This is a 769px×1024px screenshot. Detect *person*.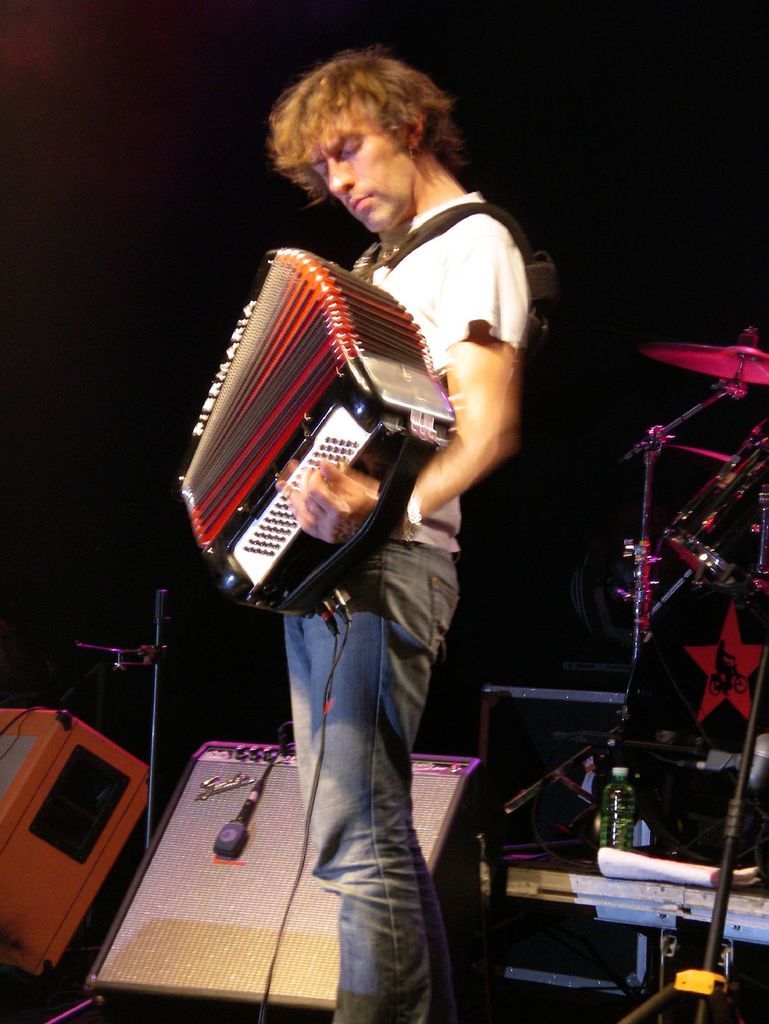
<box>274,51,535,1008</box>.
